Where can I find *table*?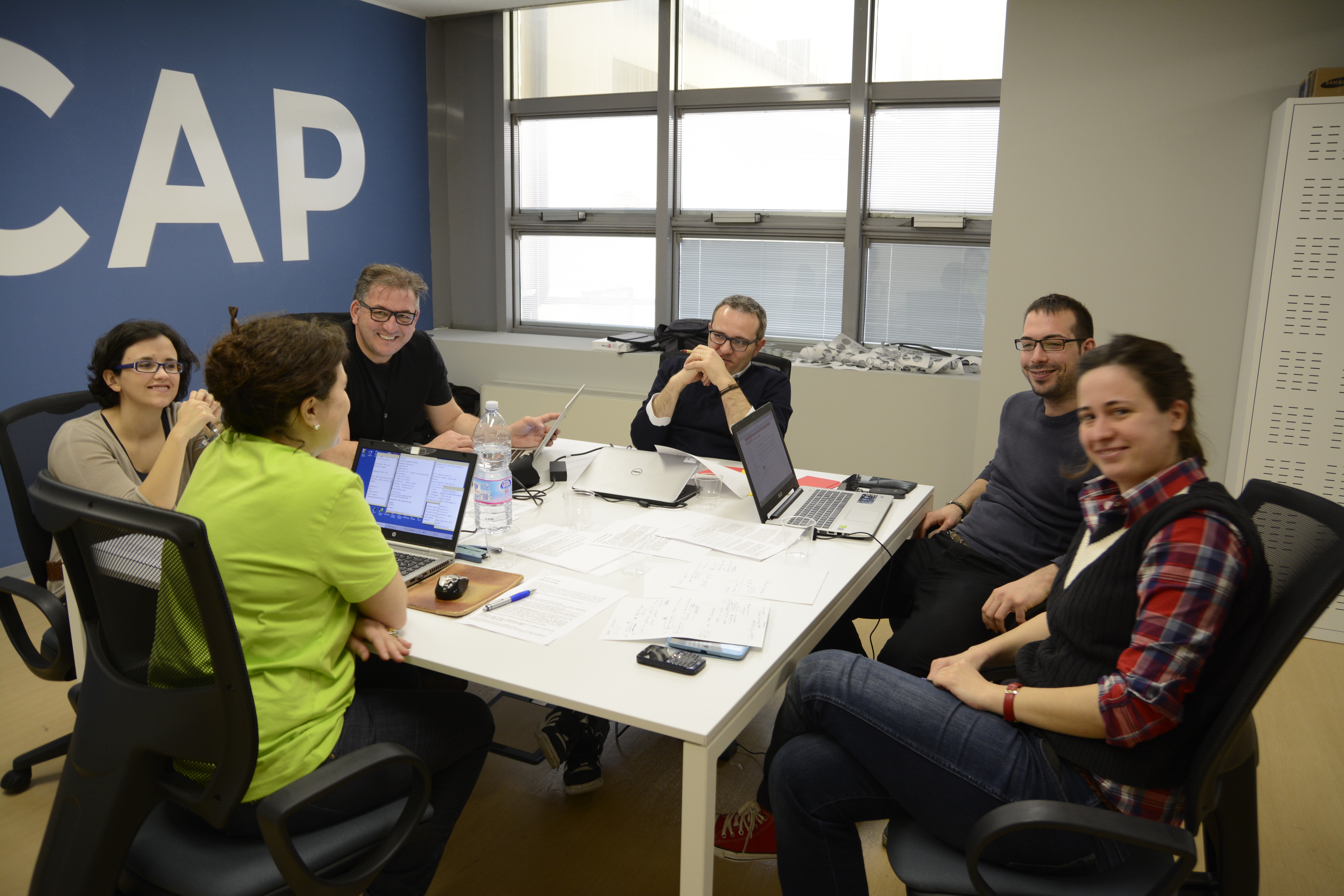
You can find it at 21:97:211:200.
